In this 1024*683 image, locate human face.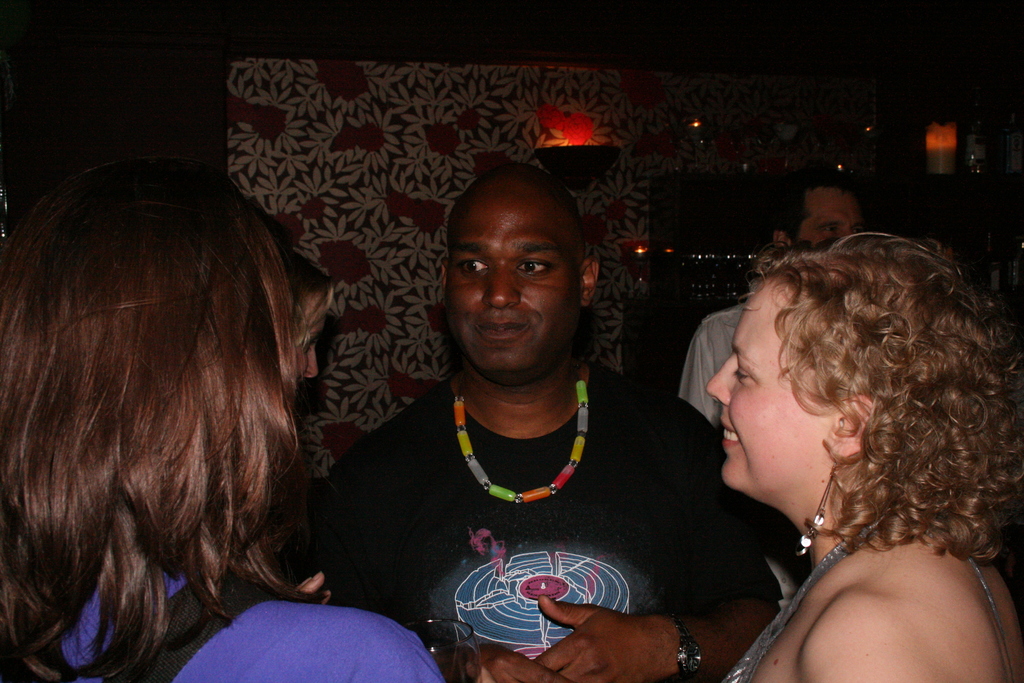
Bounding box: x1=449 y1=201 x2=586 y2=381.
